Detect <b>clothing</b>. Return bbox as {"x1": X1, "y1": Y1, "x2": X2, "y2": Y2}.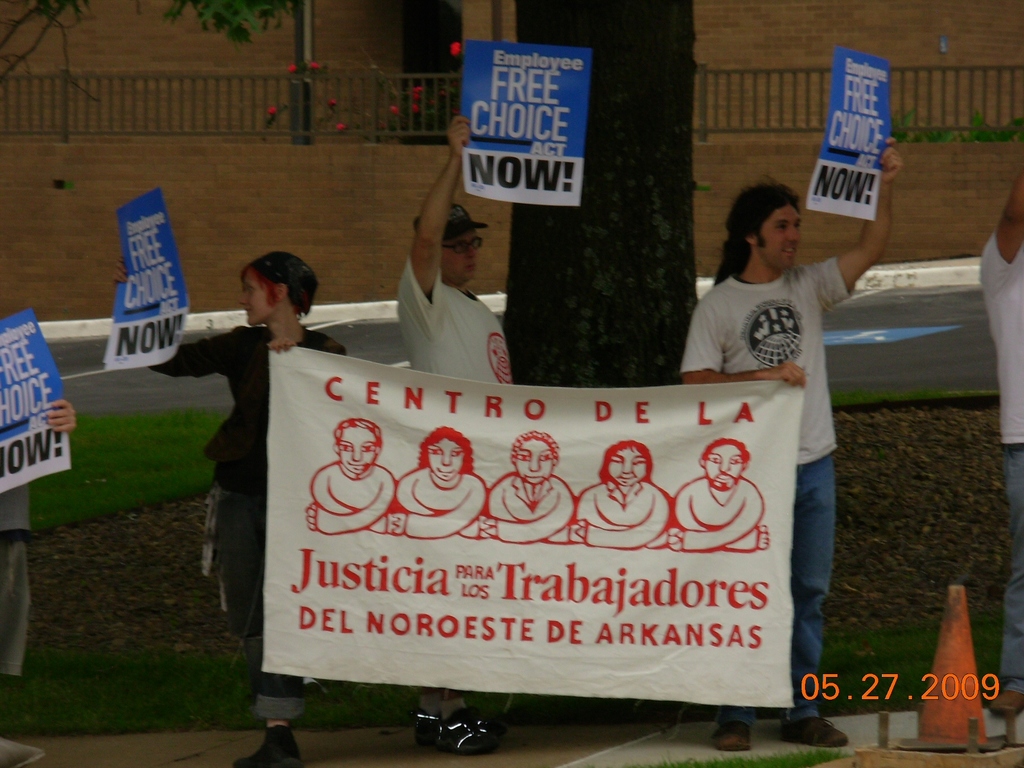
{"x1": 150, "y1": 324, "x2": 347, "y2": 723}.
